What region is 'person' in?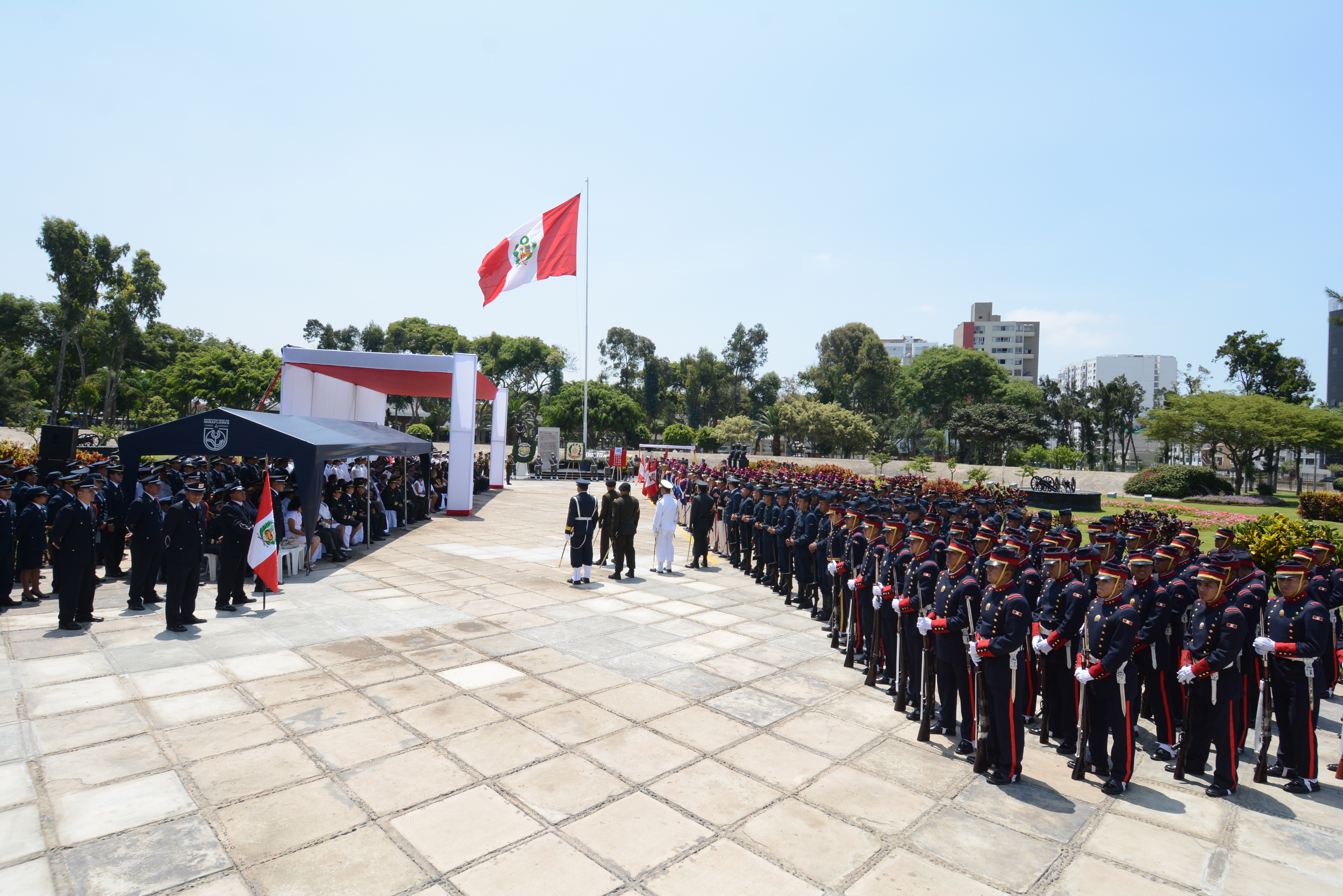
x1=205 y1=143 x2=215 y2=170.
